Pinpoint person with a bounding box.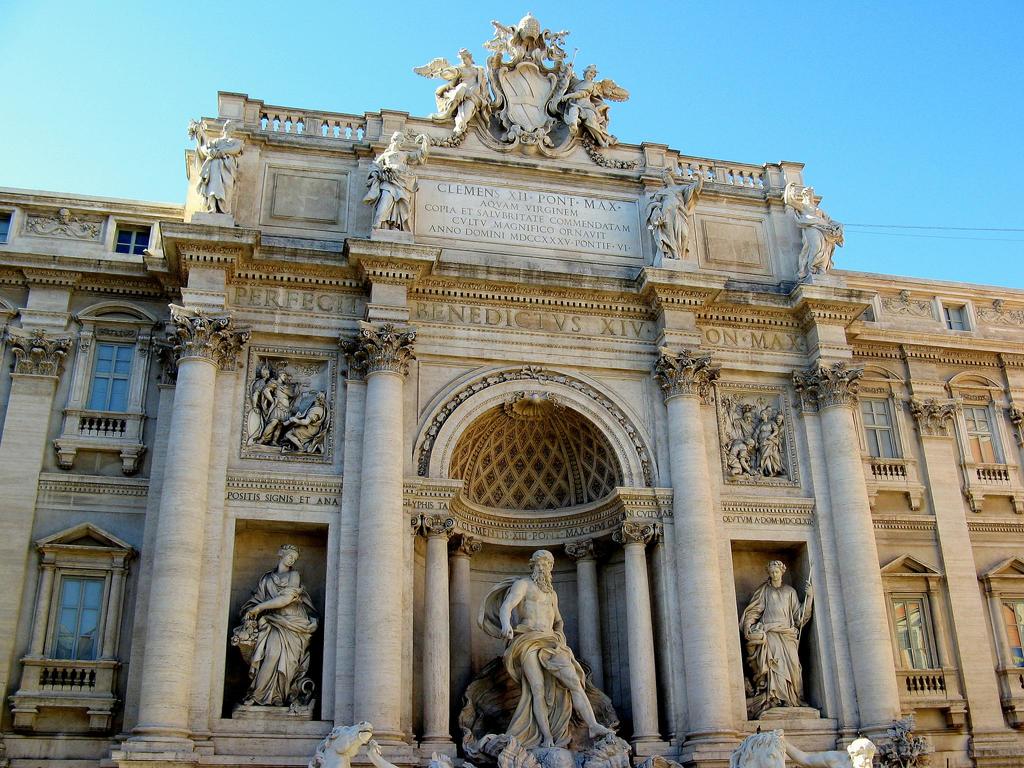
detection(733, 431, 761, 473).
